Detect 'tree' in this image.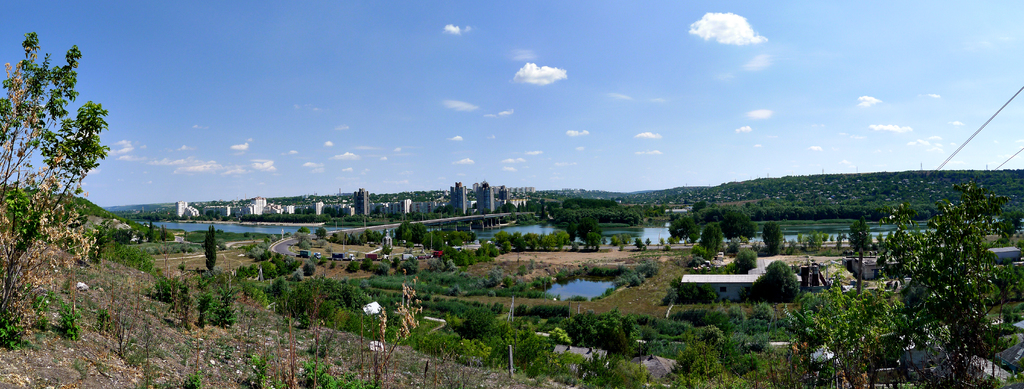
Detection: bbox=(690, 244, 710, 260).
